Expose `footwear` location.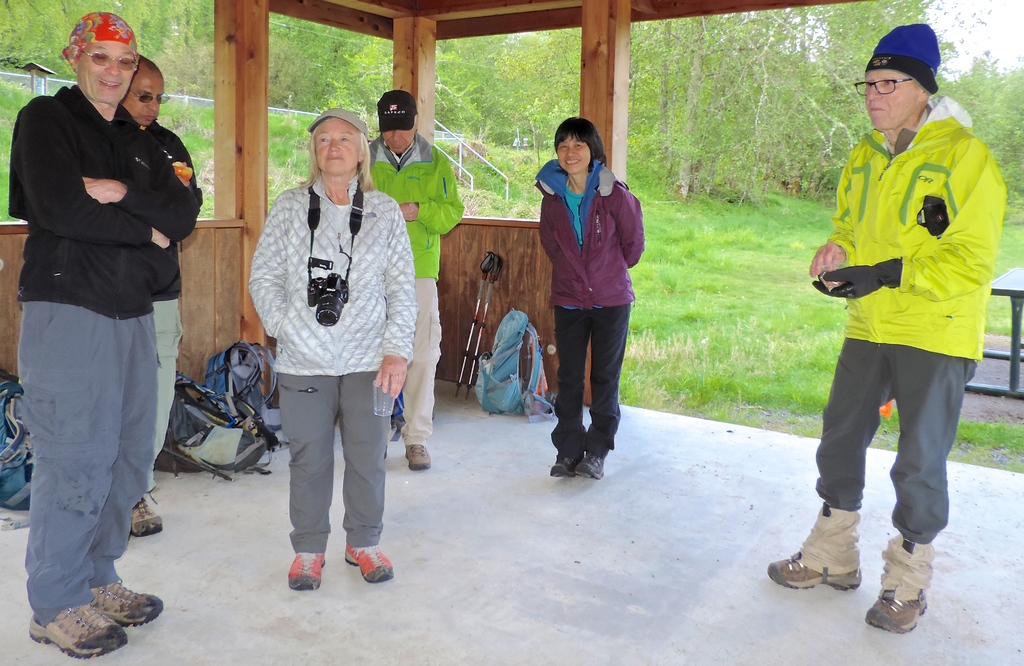
Exposed at {"x1": 865, "y1": 586, "x2": 927, "y2": 636}.
